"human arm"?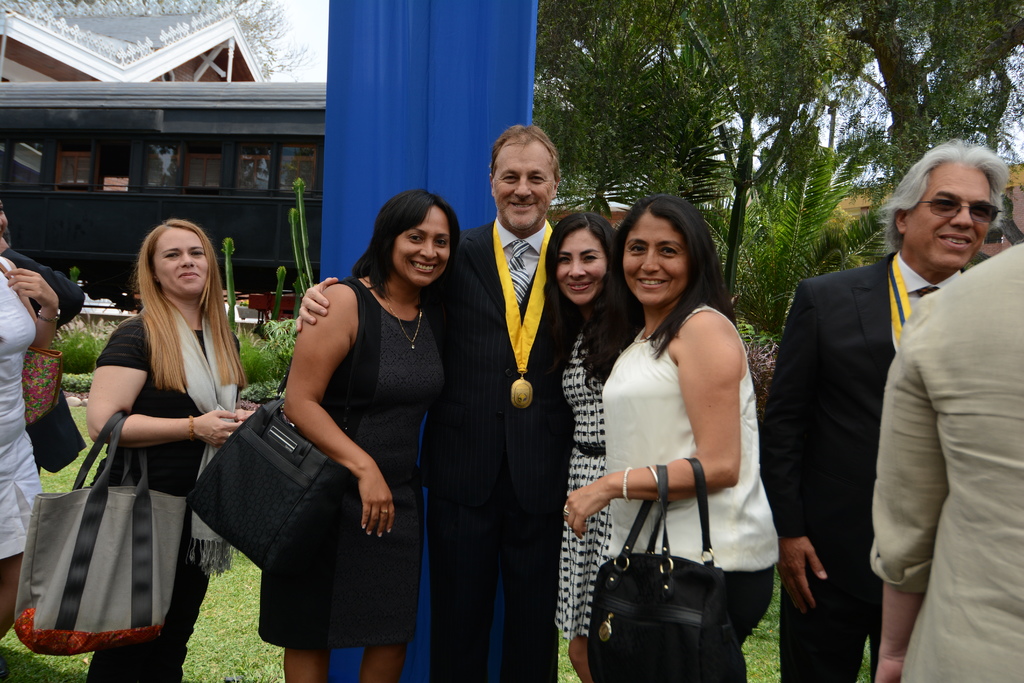
561, 304, 749, 543
